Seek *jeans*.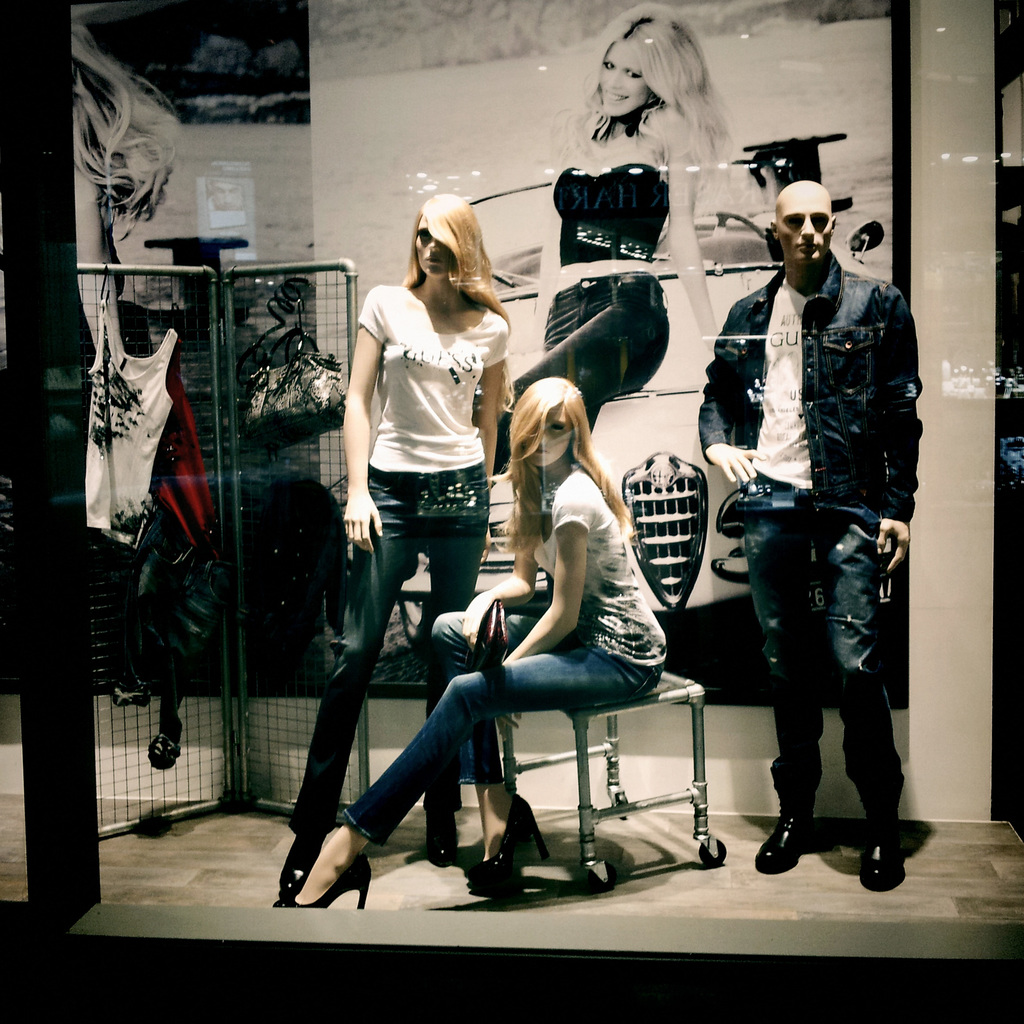
box(292, 458, 476, 825).
